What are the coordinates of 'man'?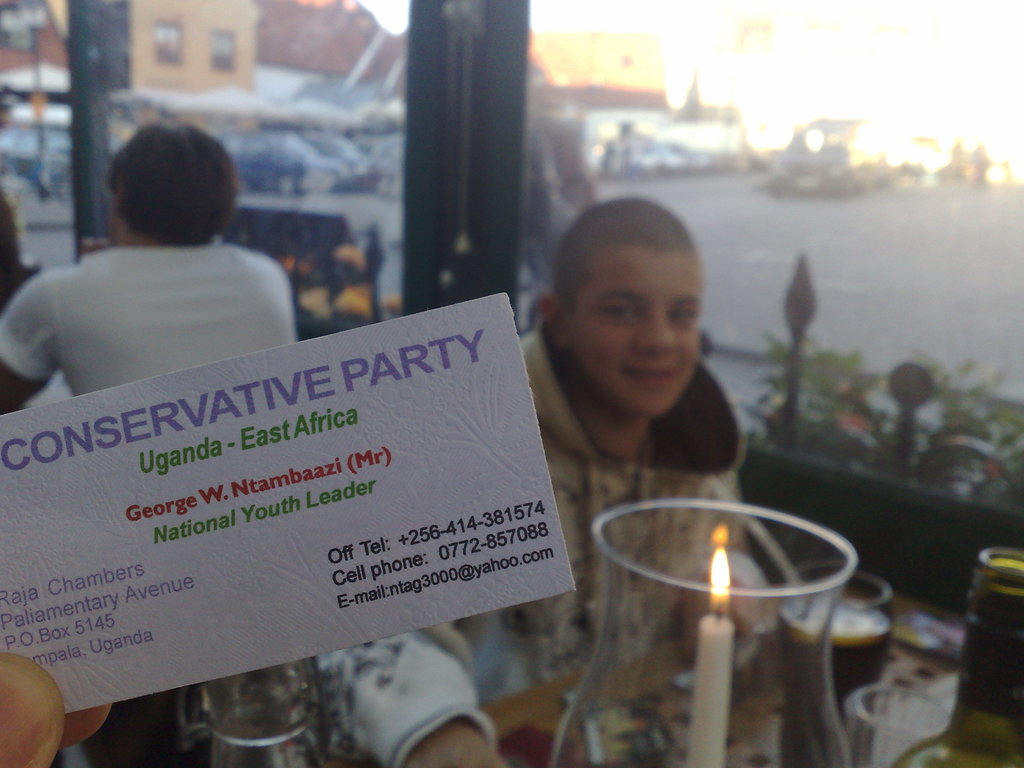
(left=8, top=137, right=345, bottom=404).
